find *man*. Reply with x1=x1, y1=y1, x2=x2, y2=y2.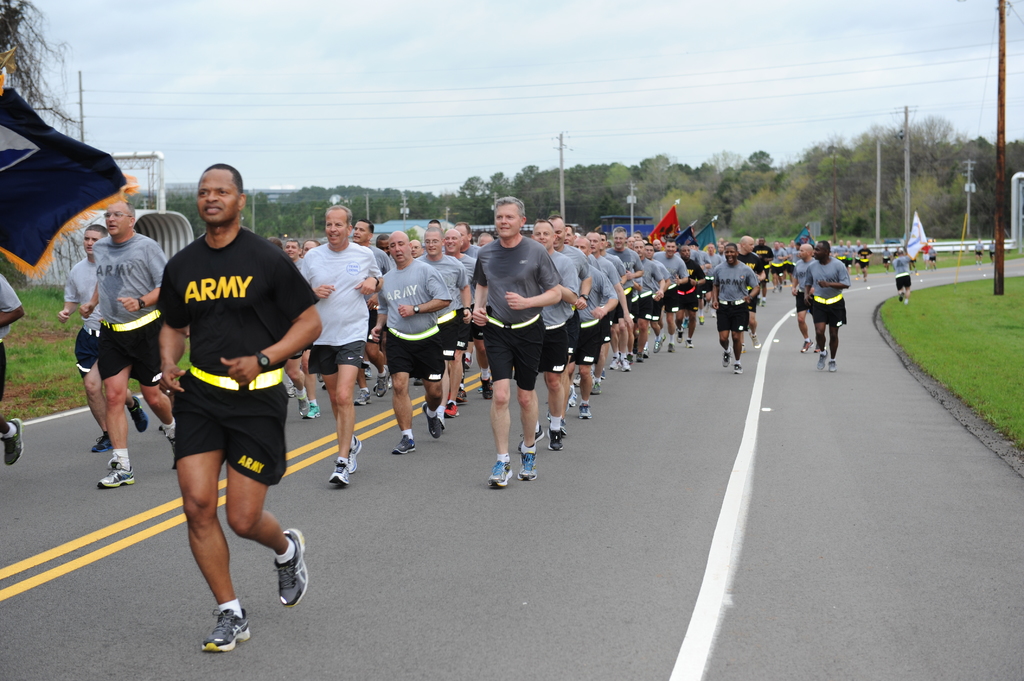
x1=880, y1=246, x2=890, y2=275.
